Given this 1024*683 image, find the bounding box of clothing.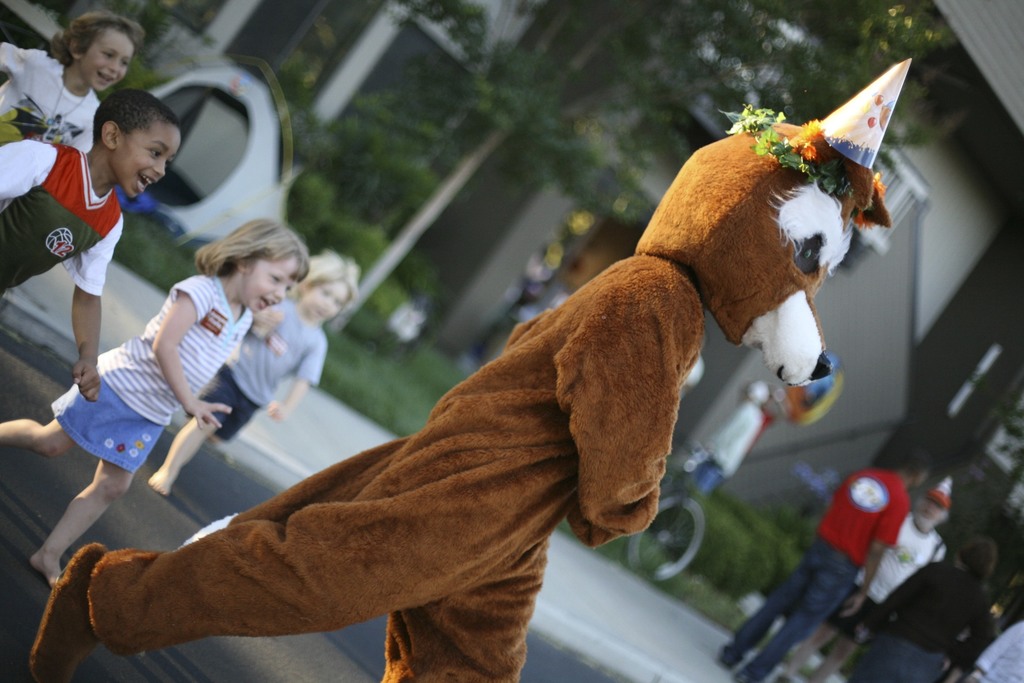
<bbox>837, 559, 982, 682</bbox>.
